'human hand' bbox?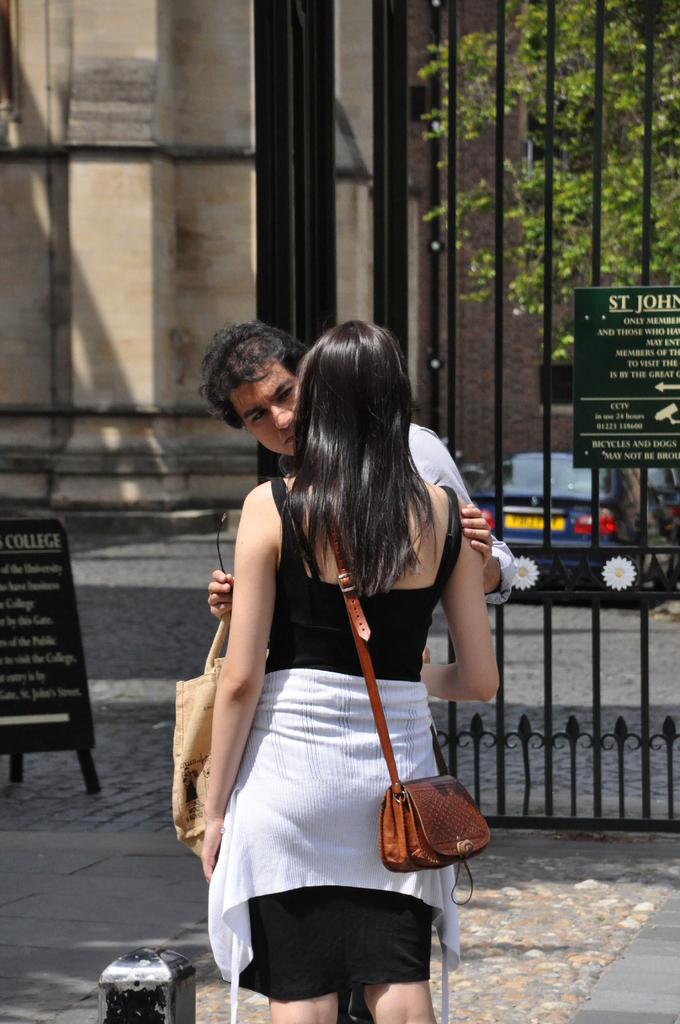
box=[458, 500, 493, 568]
